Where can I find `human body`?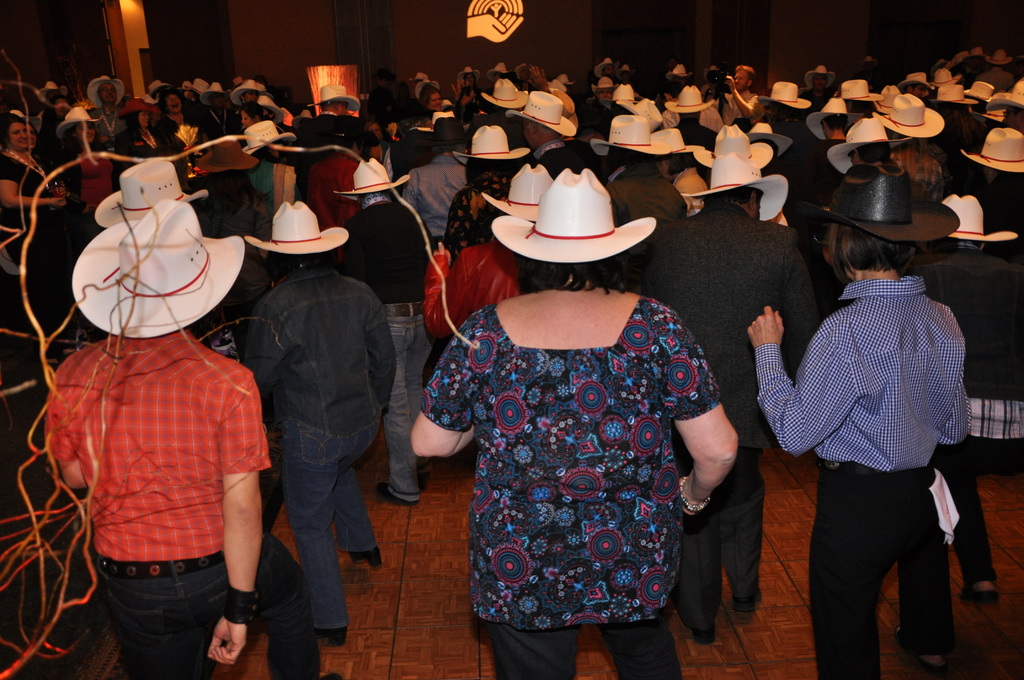
You can find it at region(745, 277, 971, 679).
